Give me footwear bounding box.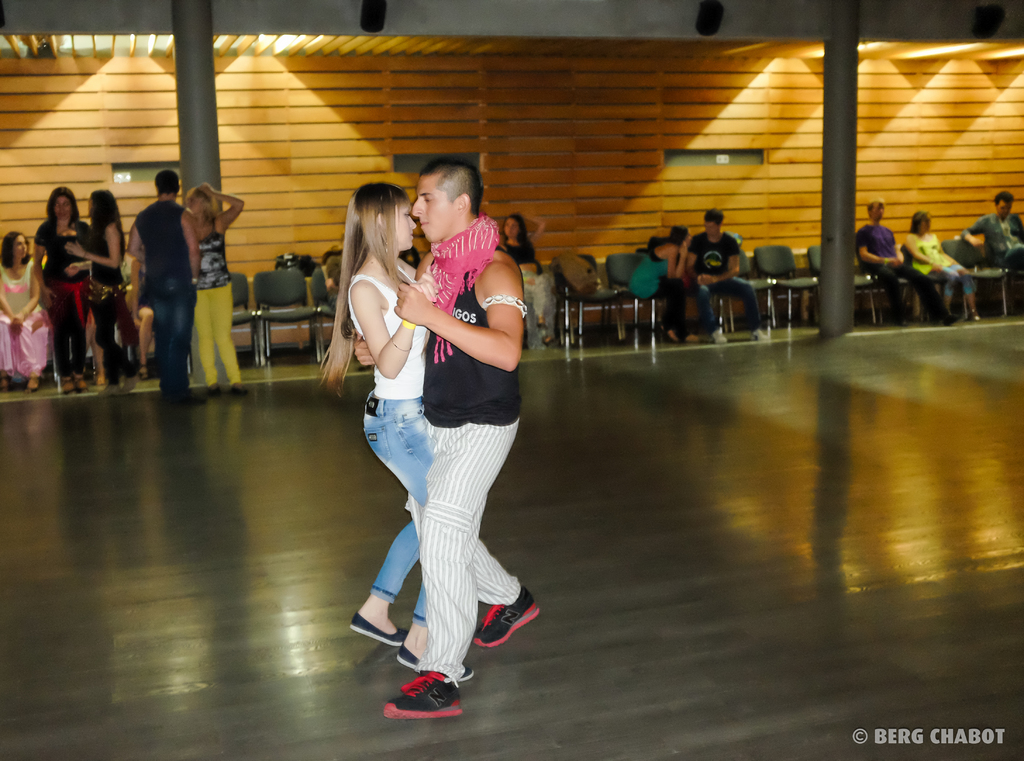
detection(349, 612, 408, 647).
